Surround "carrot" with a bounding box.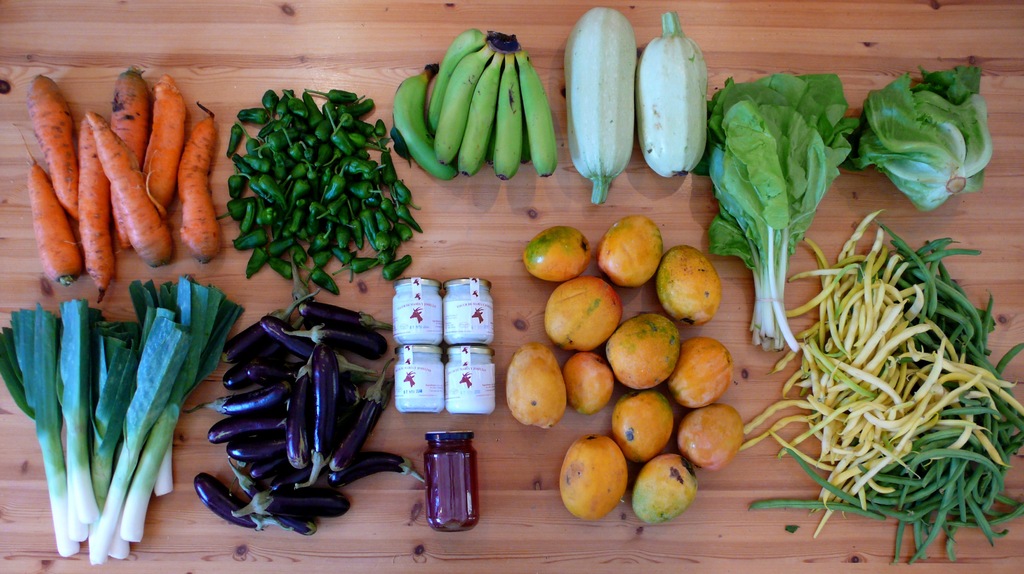
box(24, 72, 79, 225).
